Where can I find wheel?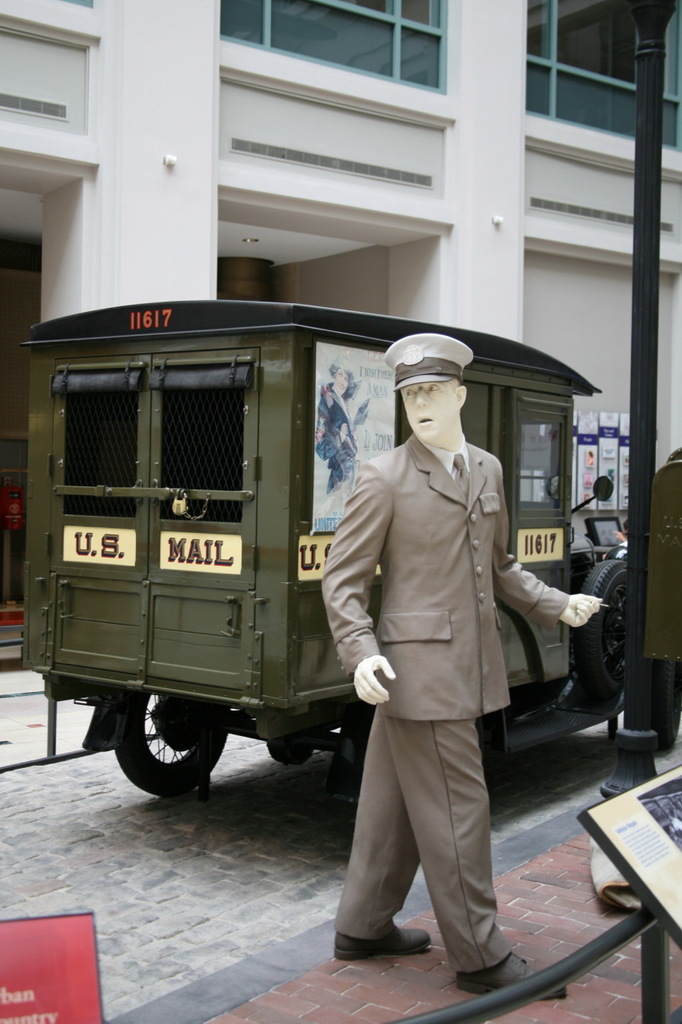
You can find it at x1=109, y1=711, x2=208, y2=785.
